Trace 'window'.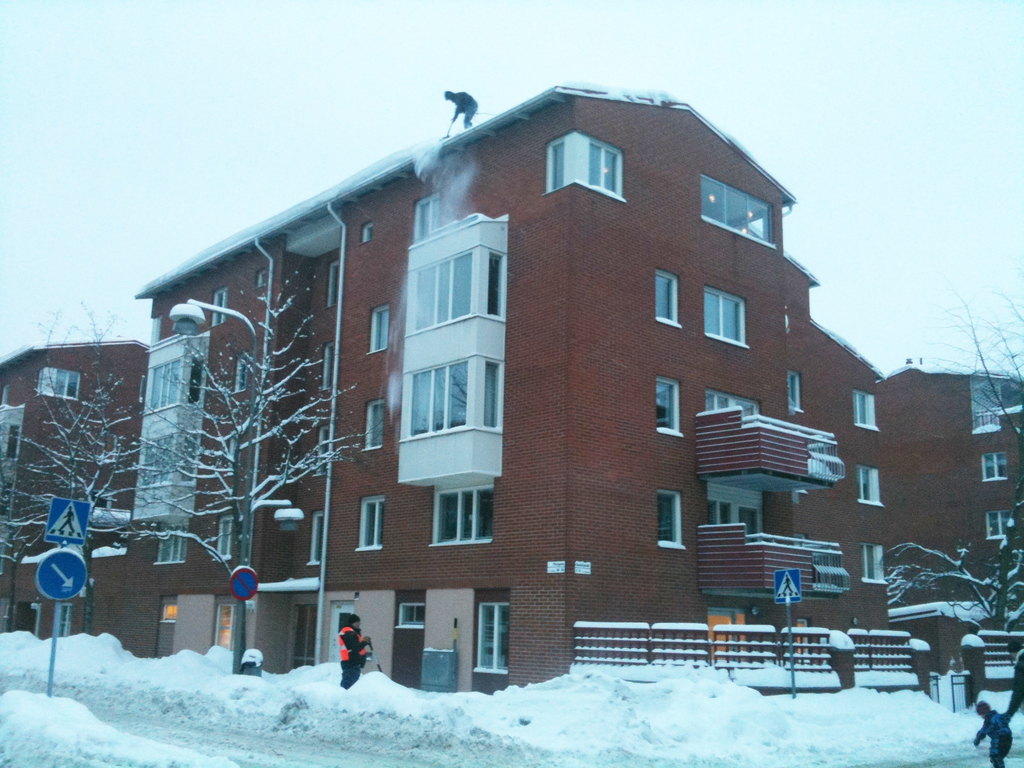
Traced to region(236, 348, 251, 394).
